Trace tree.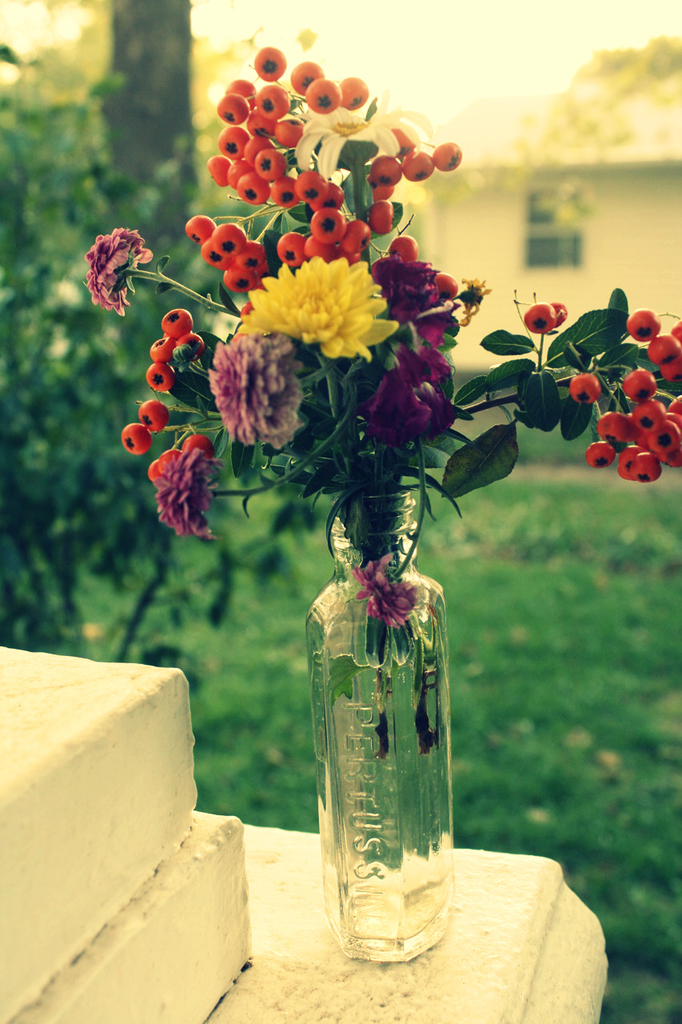
Traced to select_region(0, 0, 246, 406).
